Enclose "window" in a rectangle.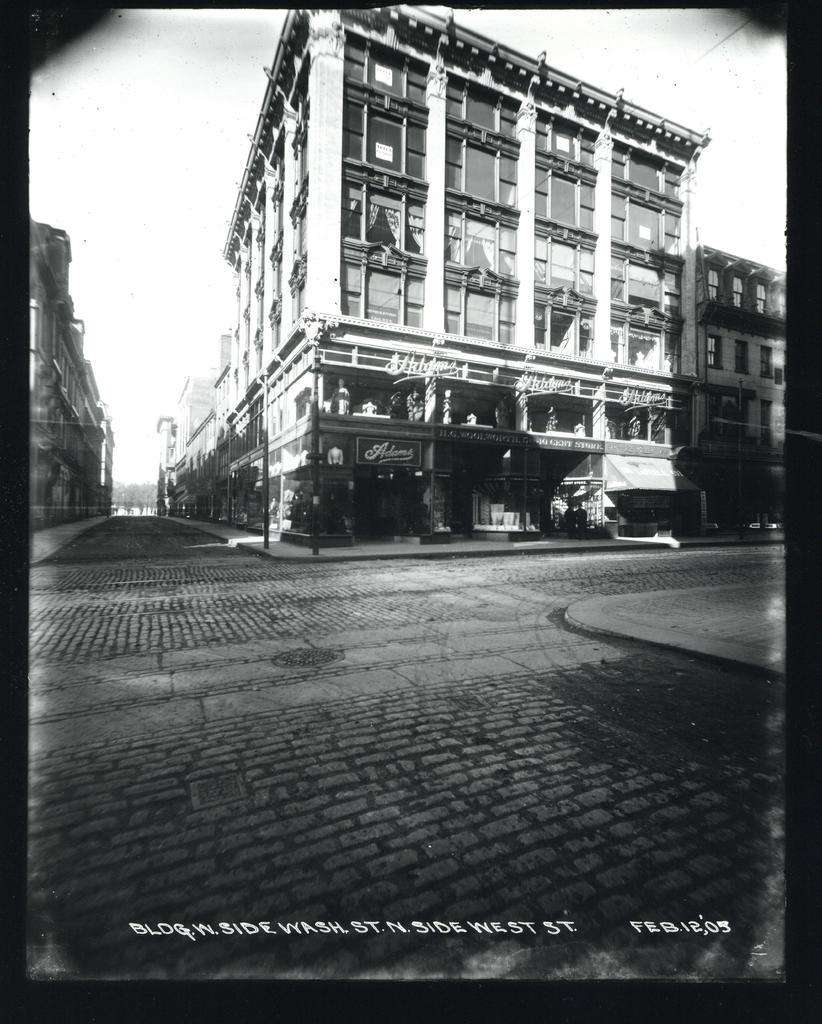
locate(272, 152, 283, 189).
